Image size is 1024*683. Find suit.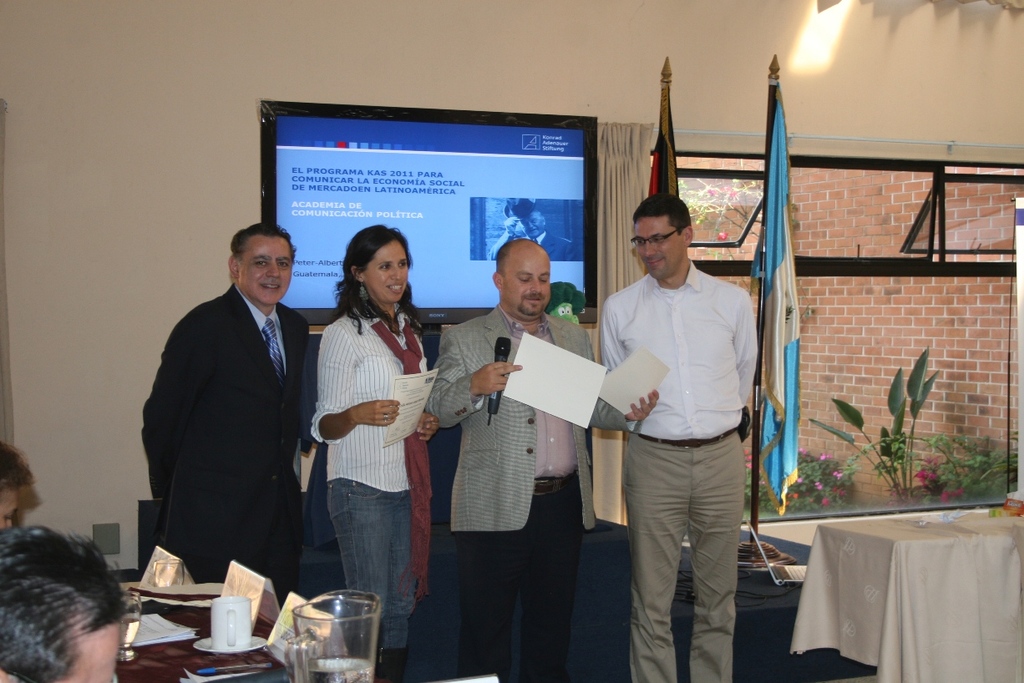
x1=140 y1=206 x2=325 y2=631.
